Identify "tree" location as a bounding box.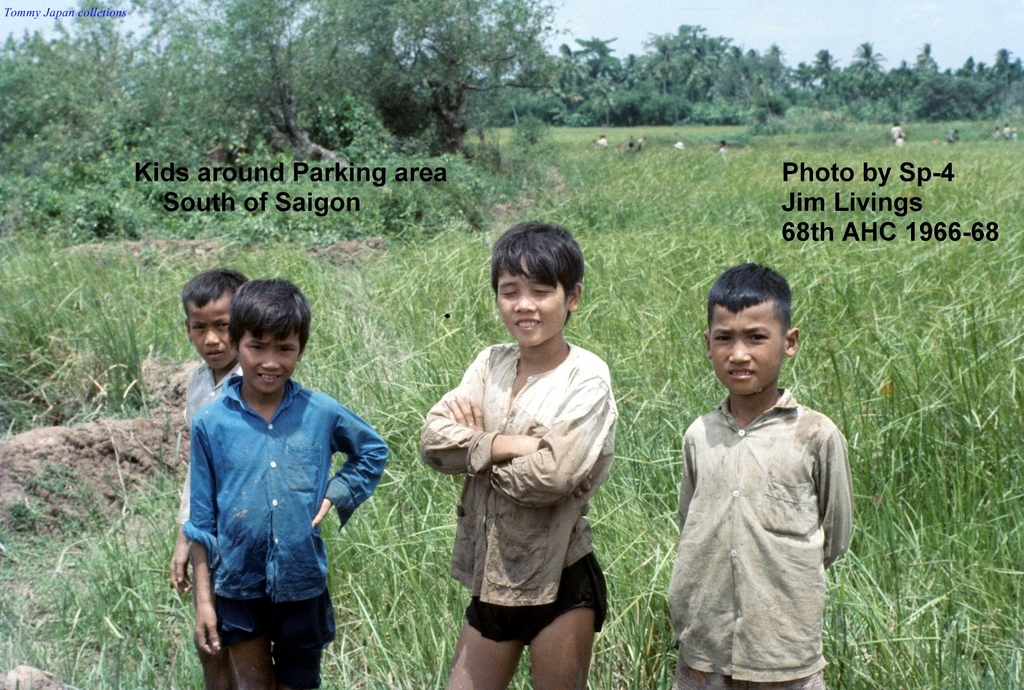
{"left": 0, "top": 0, "right": 580, "bottom": 156}.
